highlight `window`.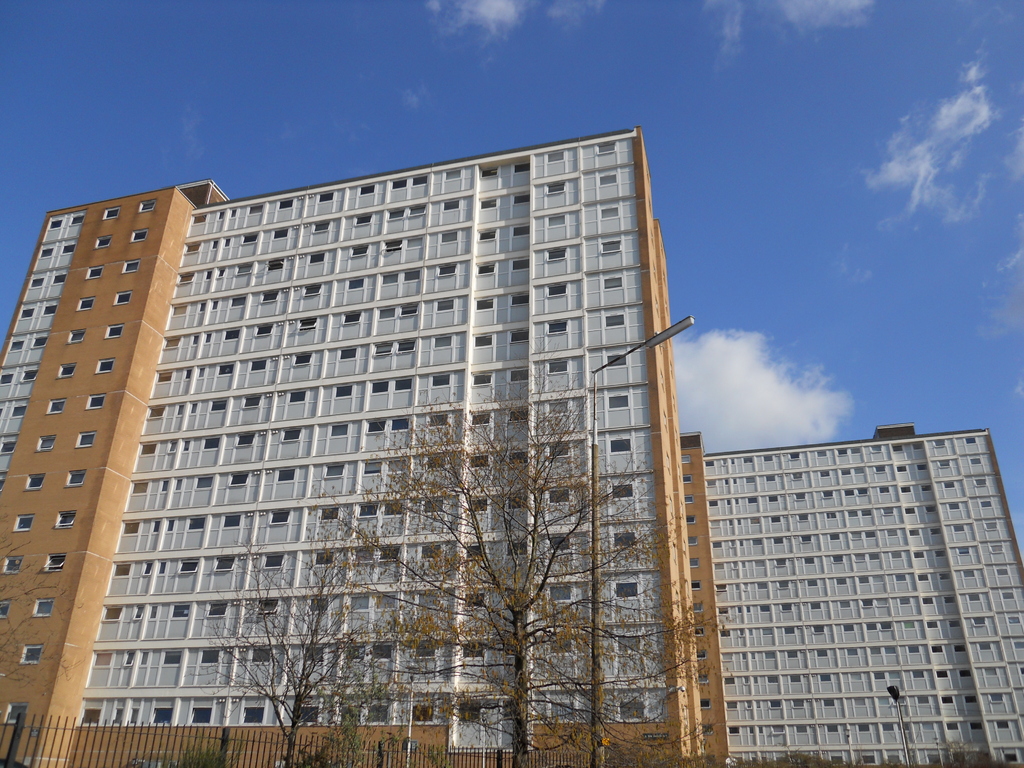
Highlighted region: bbox(388, 419, 408, 433).
